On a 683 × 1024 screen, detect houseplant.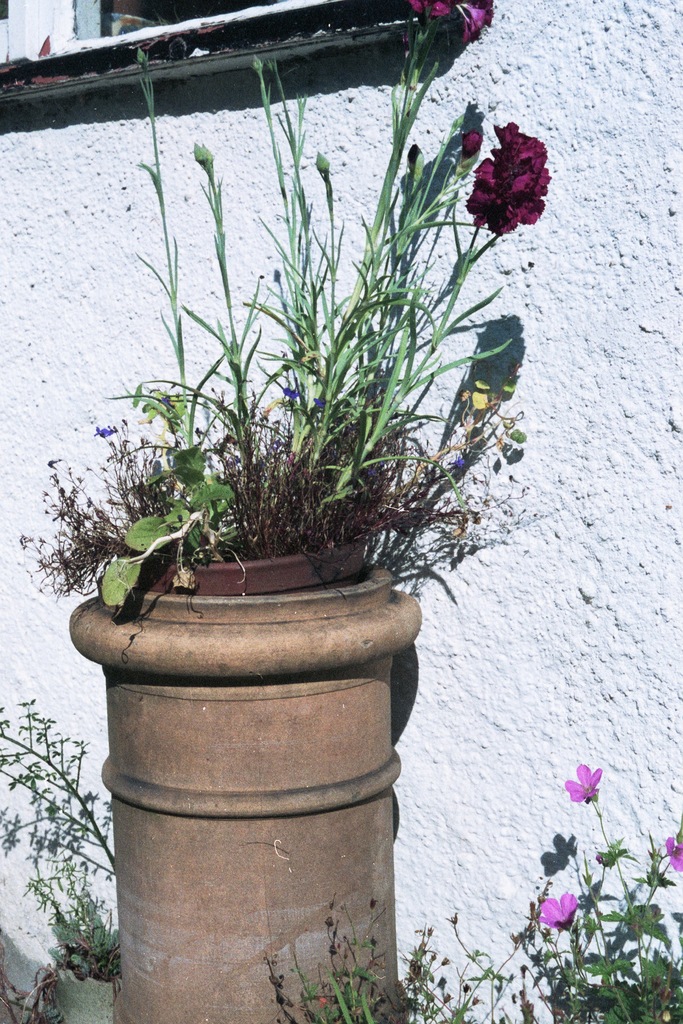
[left=16, top=0, right=557, bottom=609].
